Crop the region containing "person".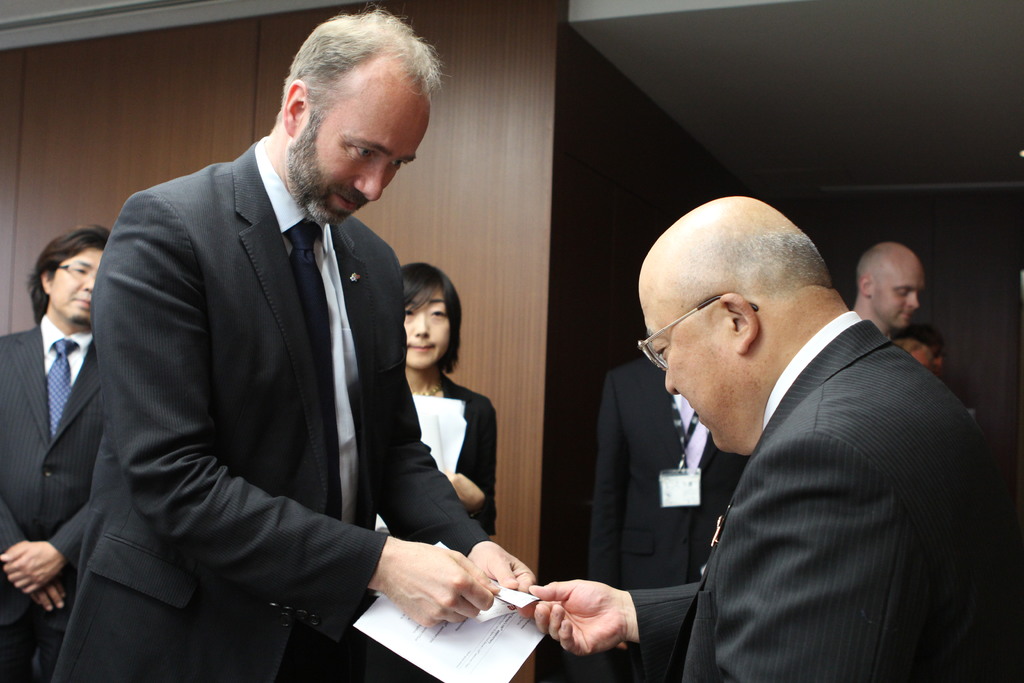
Crop region: crop(888, 314, 949, 376).
